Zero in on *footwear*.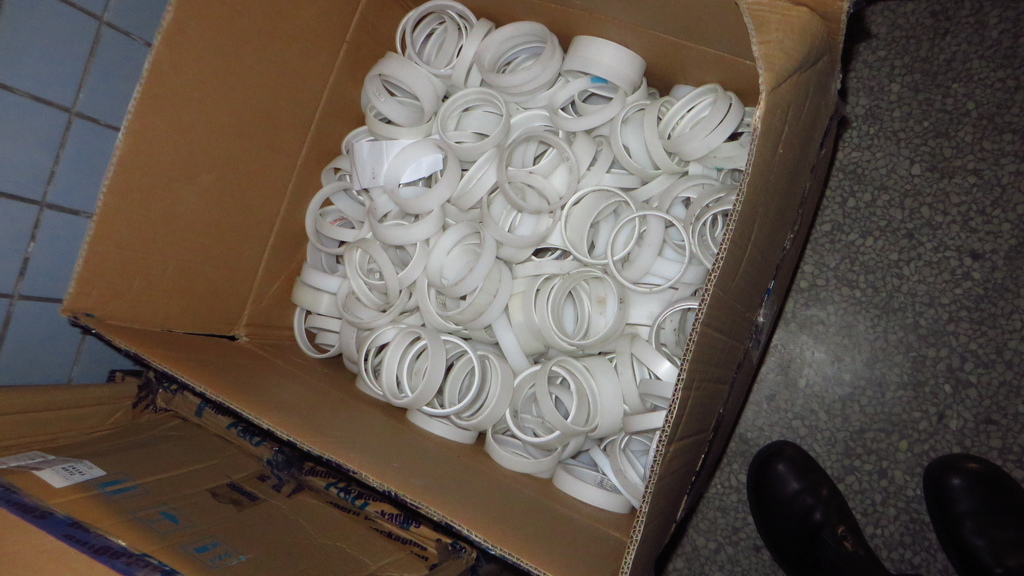
Zeroed in: 922:452:1023:575.
